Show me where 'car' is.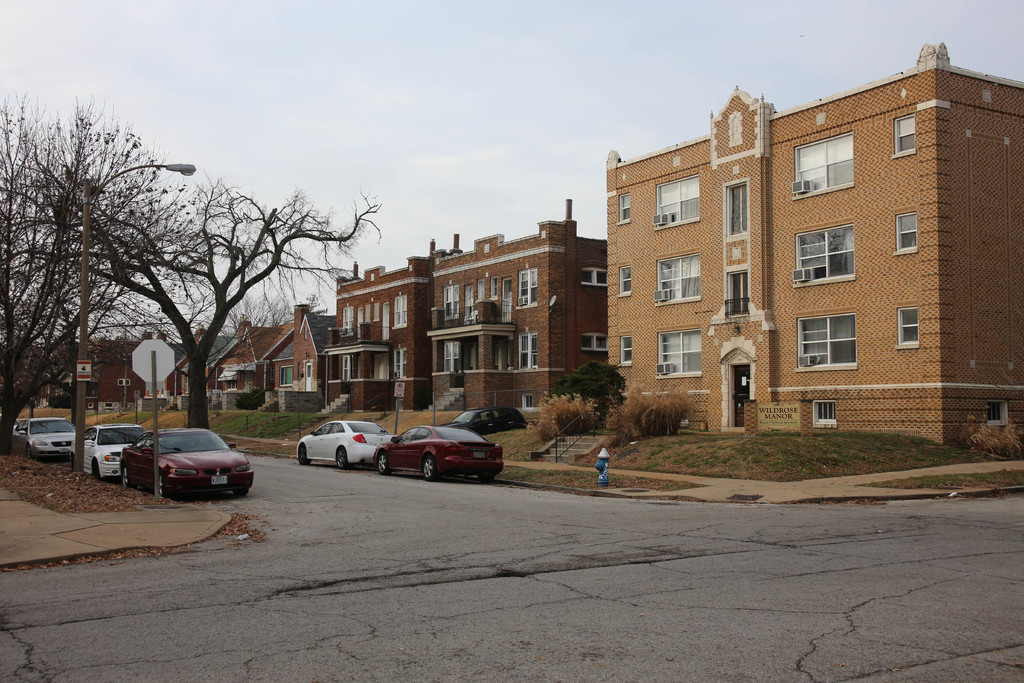
'car' is at (115,425,249,503).
